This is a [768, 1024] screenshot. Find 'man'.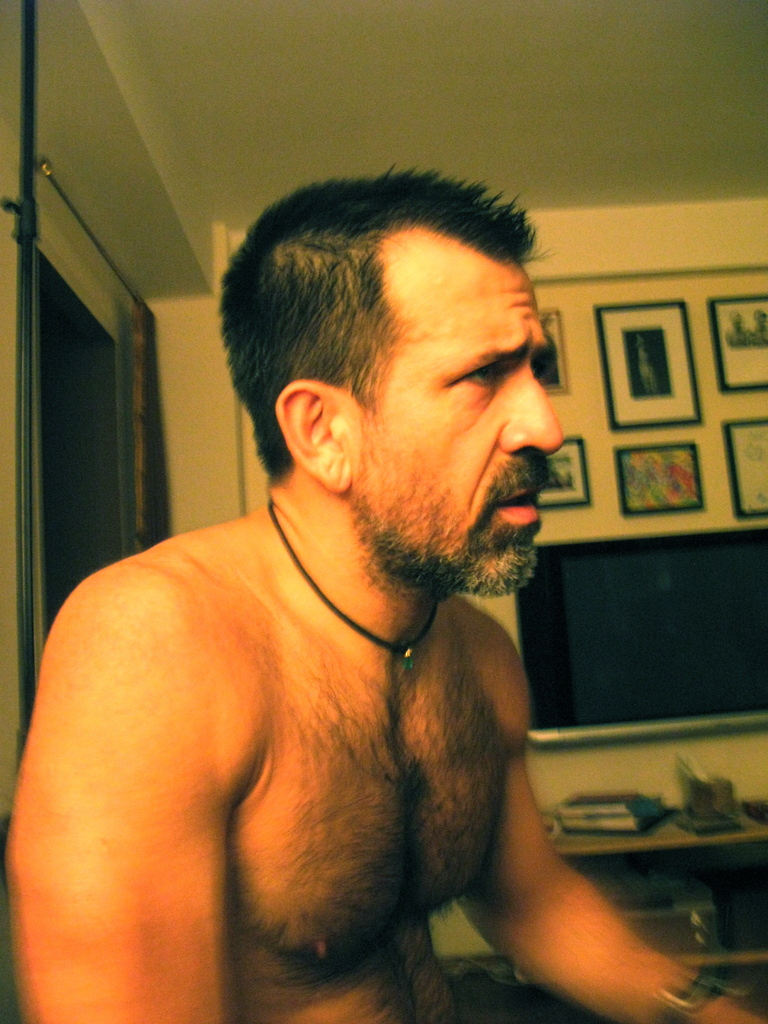
Bounding box: select_region(25, 183, 637, 1023).
